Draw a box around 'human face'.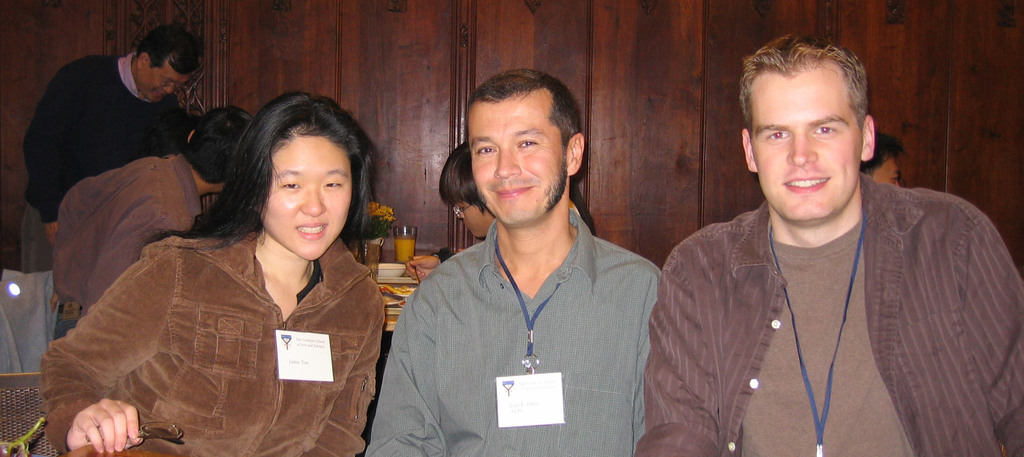
870, 147, 901, 185.
